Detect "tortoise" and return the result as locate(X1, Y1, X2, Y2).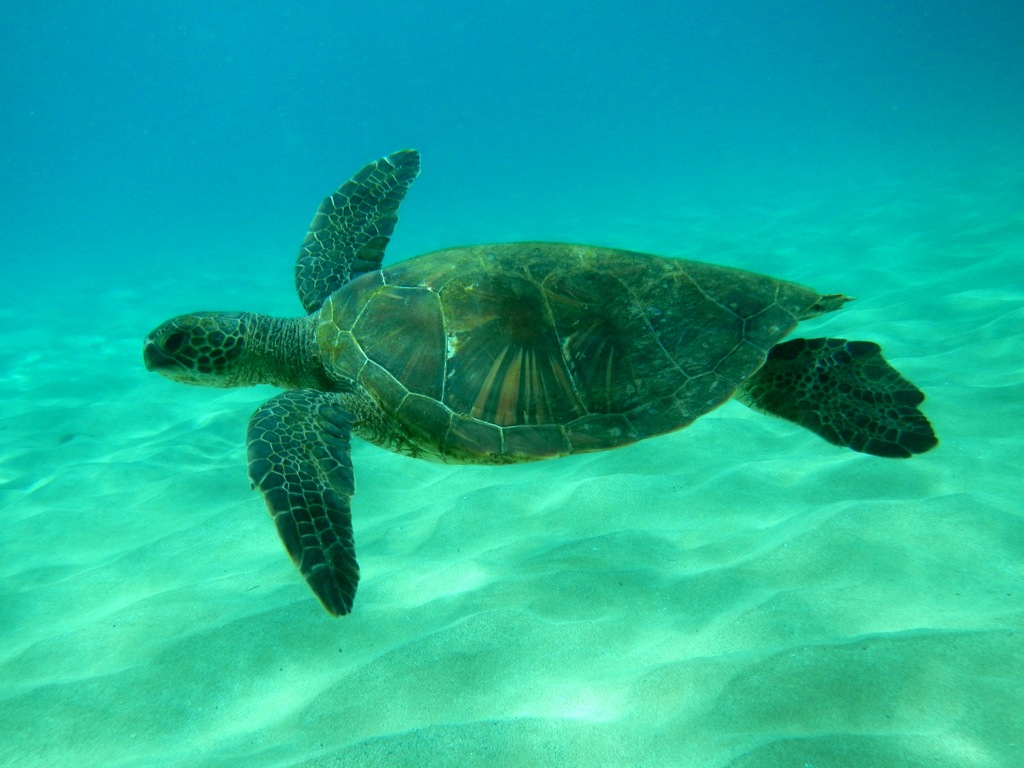
locate(141, 147, 942, 627).
